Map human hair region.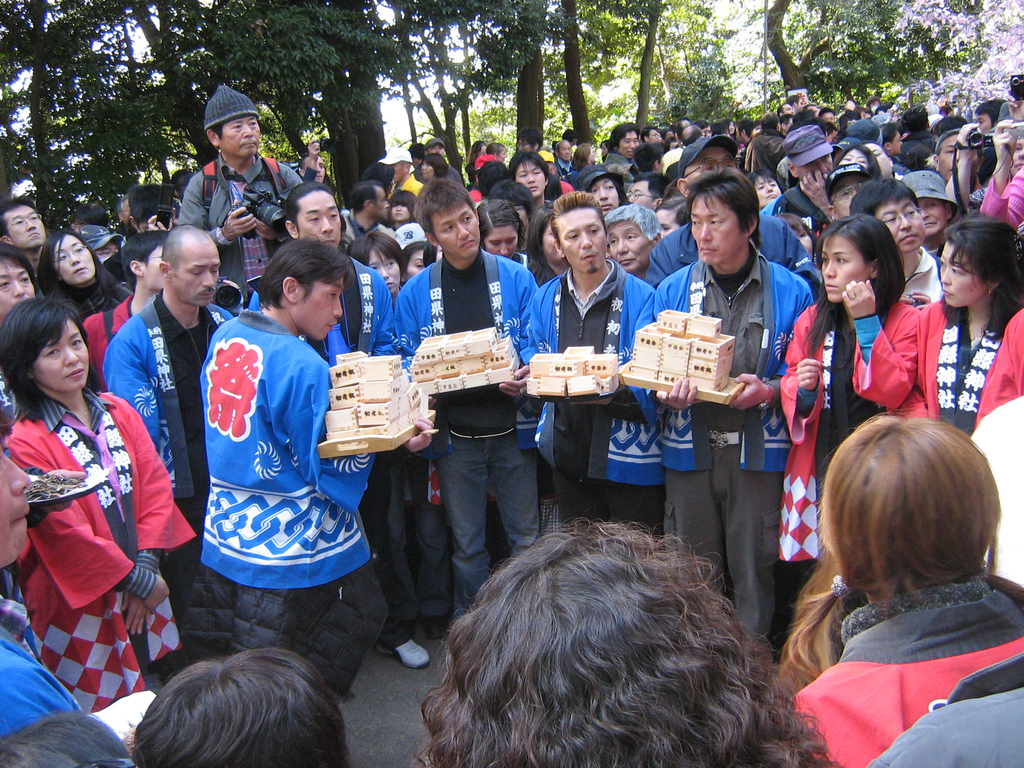
Mapped to <box>477,199,525,250</box>.
